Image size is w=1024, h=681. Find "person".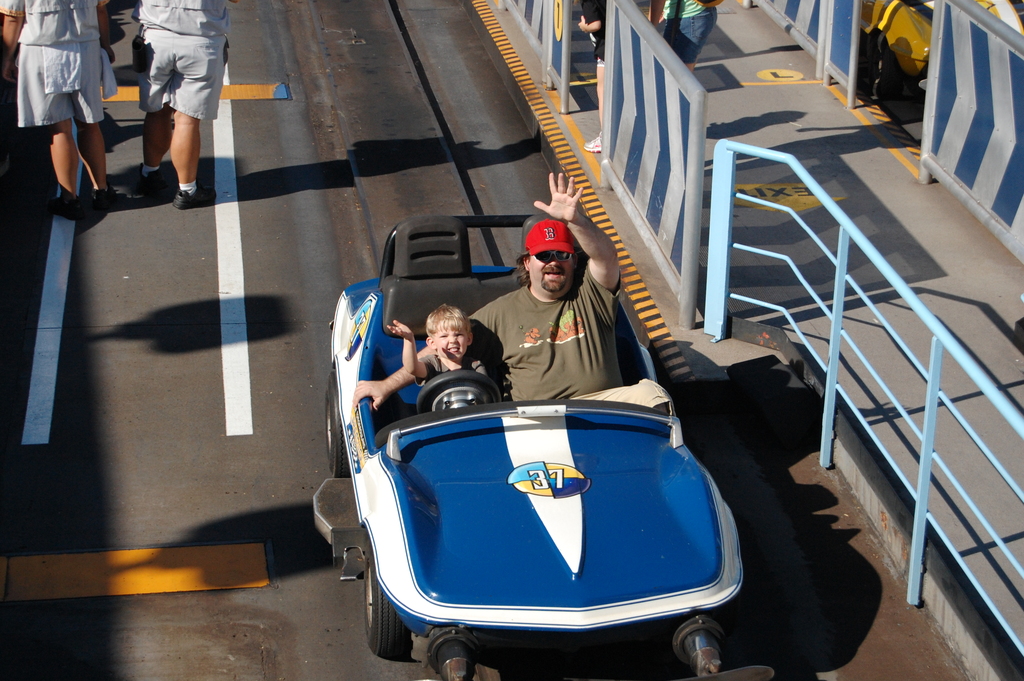
344/167/619/404.
